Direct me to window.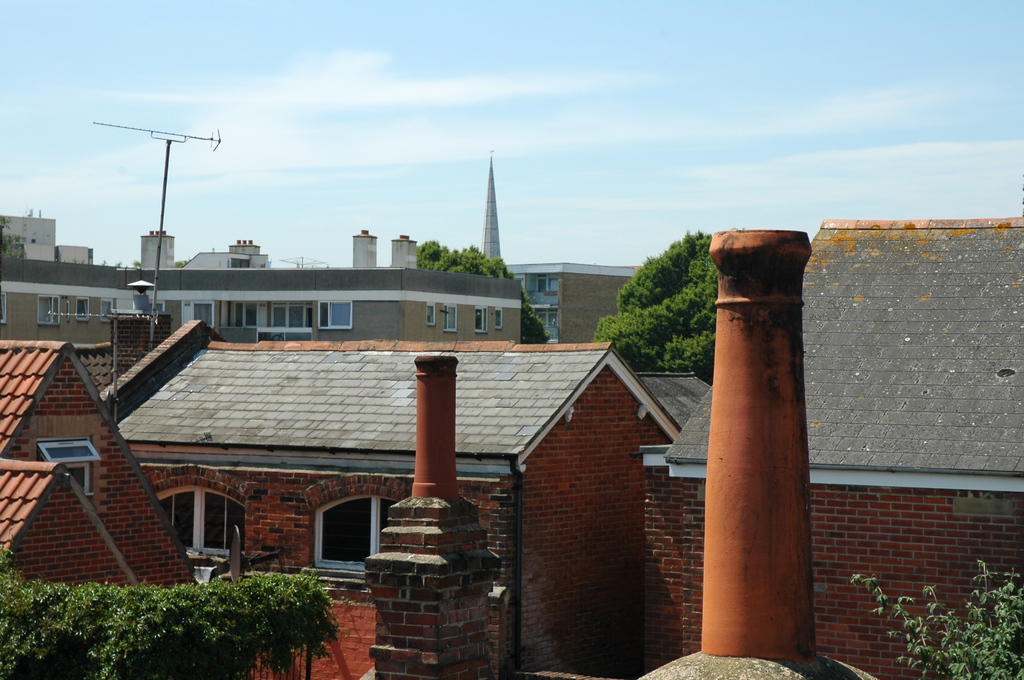
Direction: <region>231, 304, 253, 327</region>.
